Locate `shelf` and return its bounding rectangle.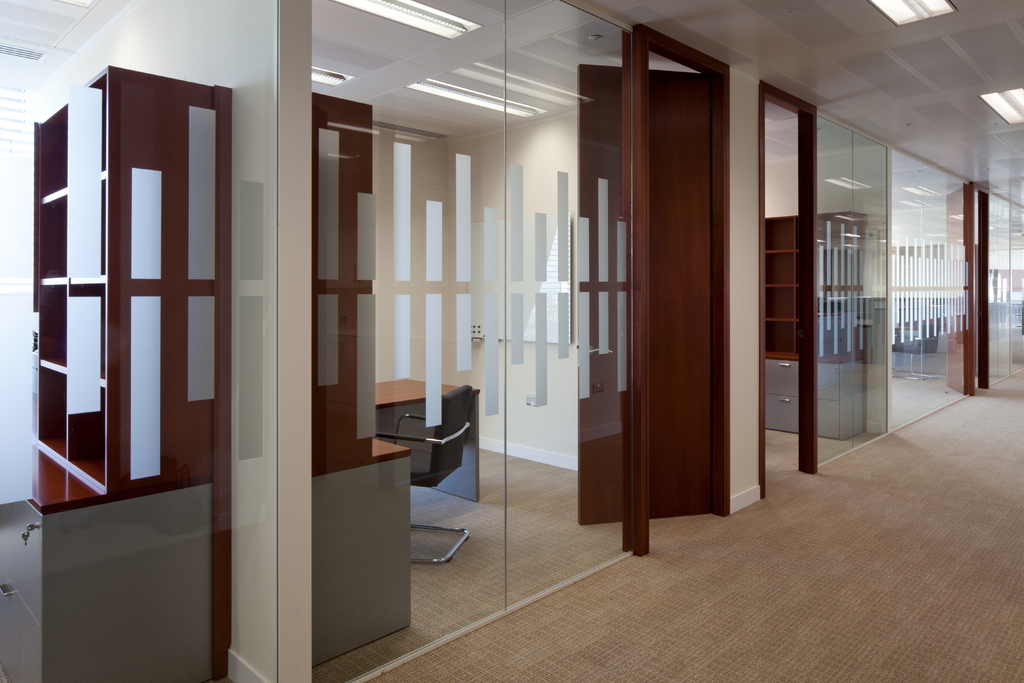
{"left": 758, "top": 213, "right": 790, "bottom": 252}.
